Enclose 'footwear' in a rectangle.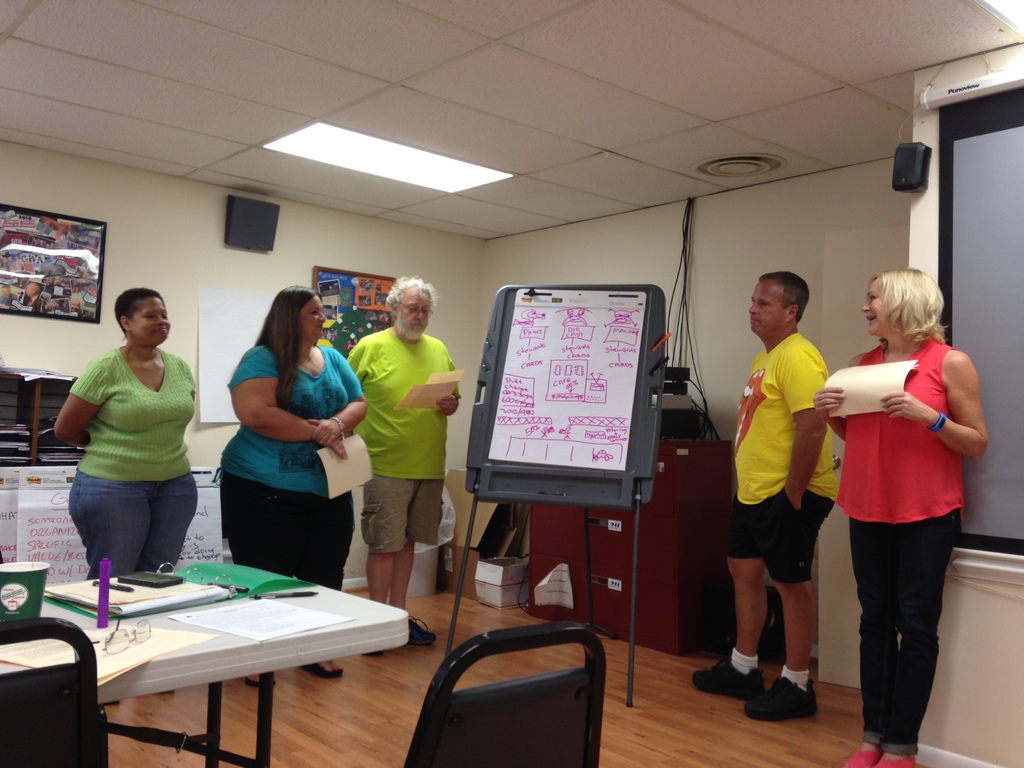
[left=303, top=655, right=342, bottom=679].
